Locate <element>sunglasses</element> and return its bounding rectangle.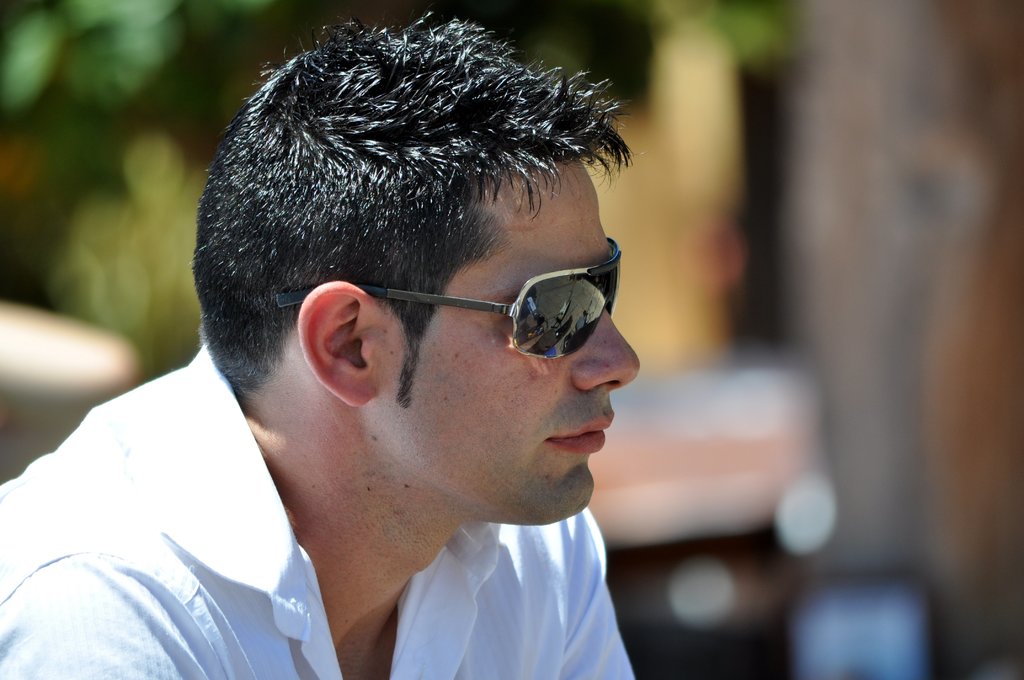
276 235 623 361.
